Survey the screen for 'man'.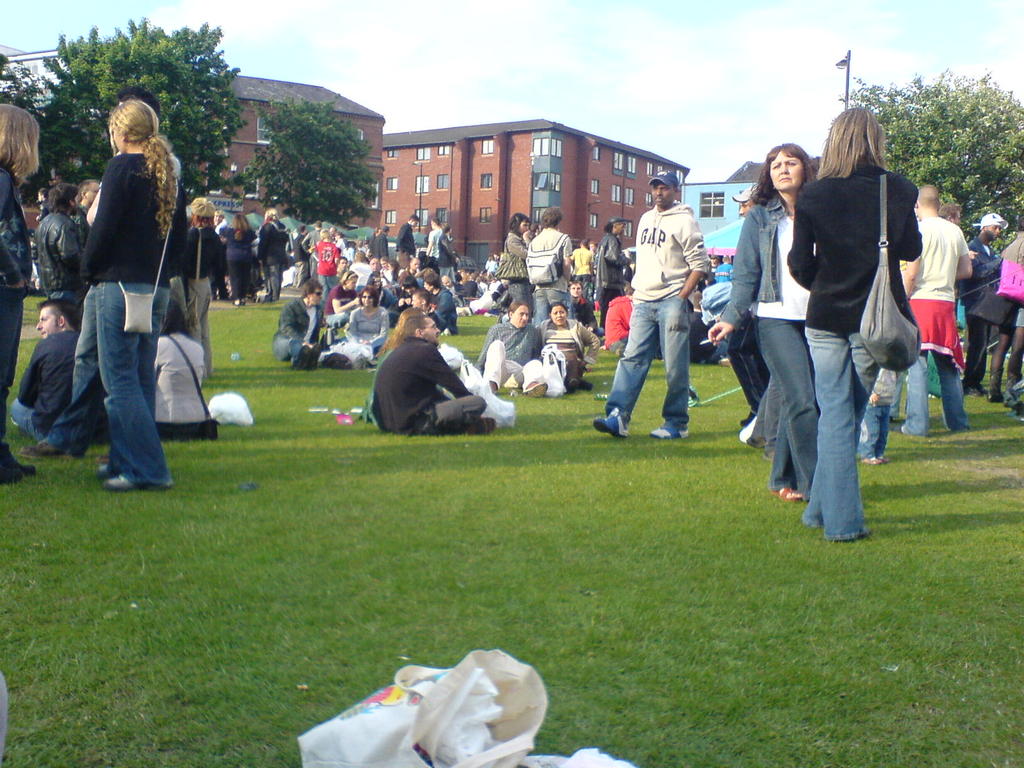
Survey found: 353/257/381/286.
